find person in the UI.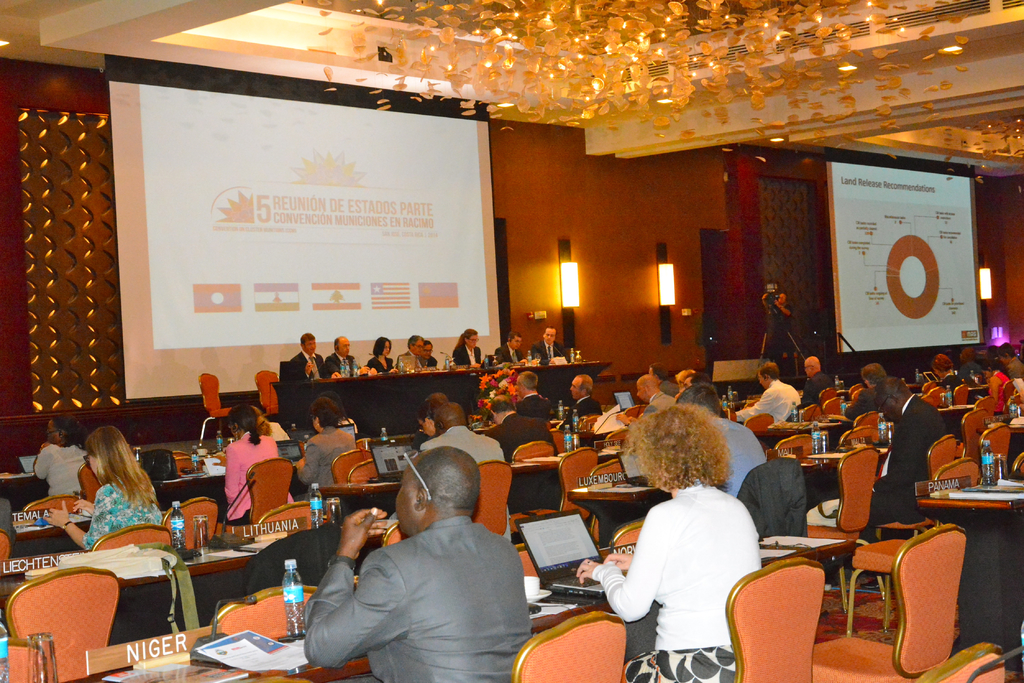
UI element at rect(36, 420, 161, 556).
